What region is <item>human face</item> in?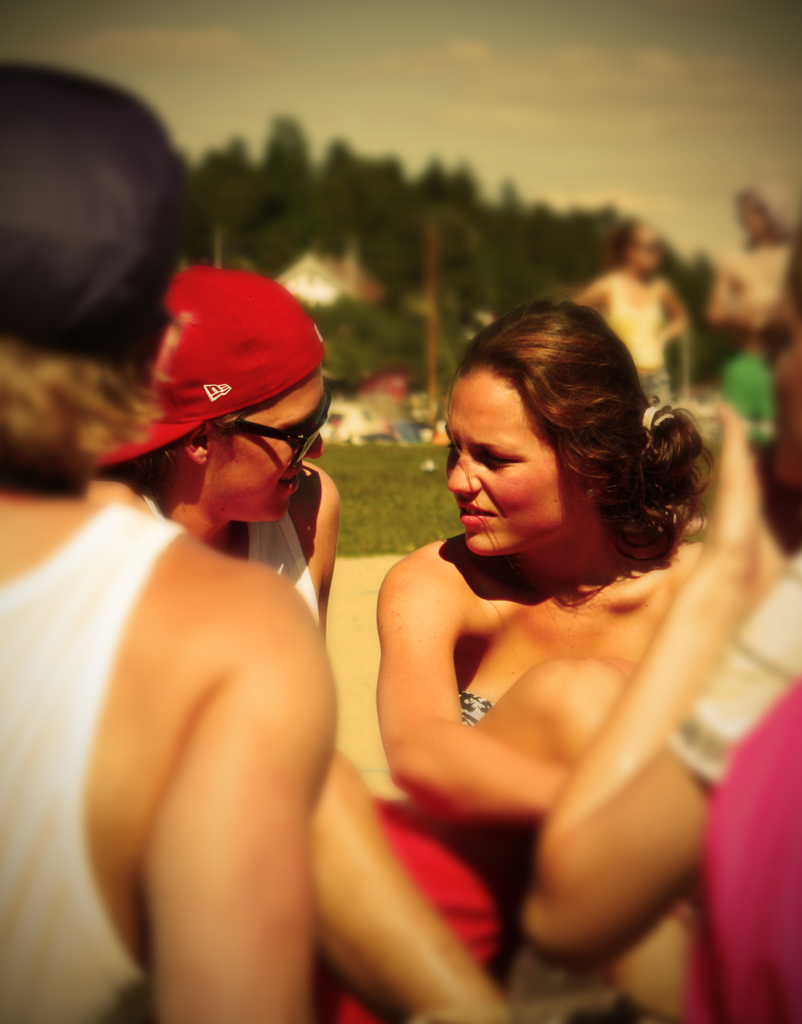
Rect(443, 359, 565, 555).
